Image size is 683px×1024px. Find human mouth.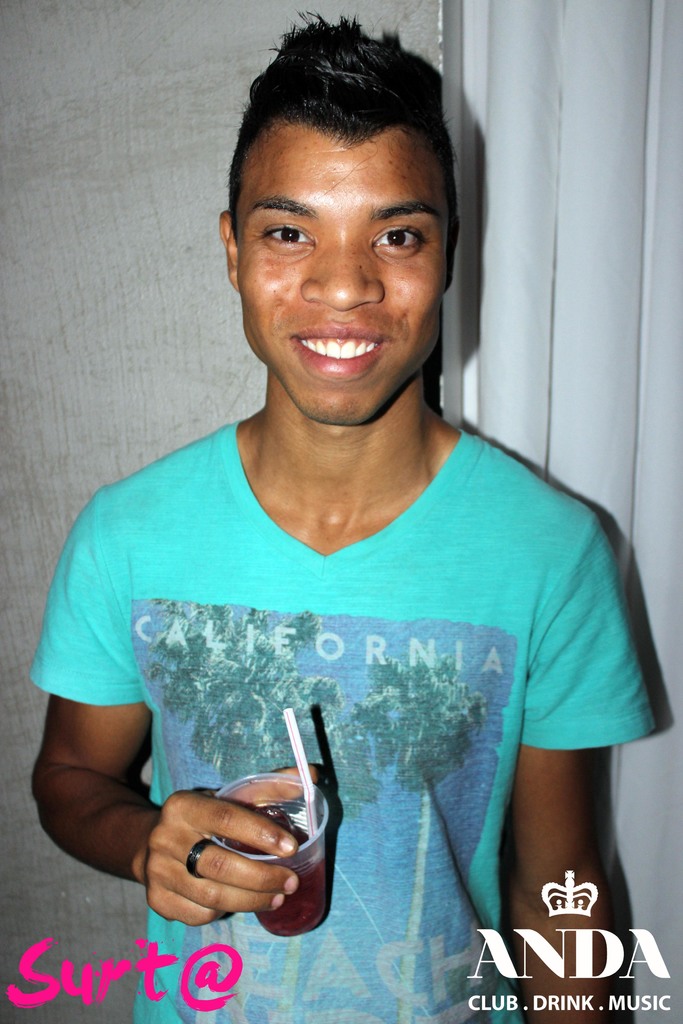
x1=290 y1=324 x2=388 y2=380.
